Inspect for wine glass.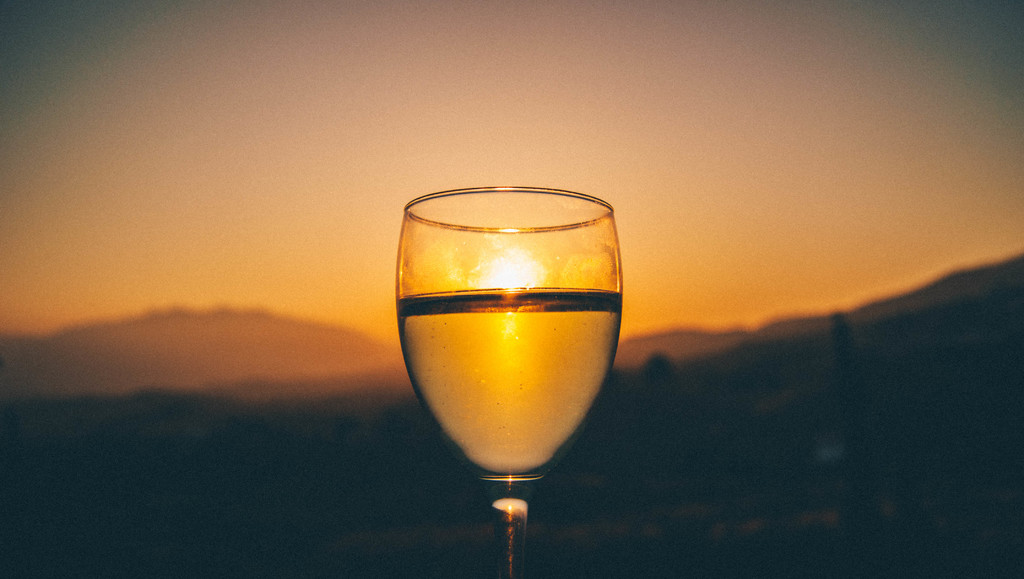
Inspection: [x1=397, y1=189, x2=621, y2=574].
